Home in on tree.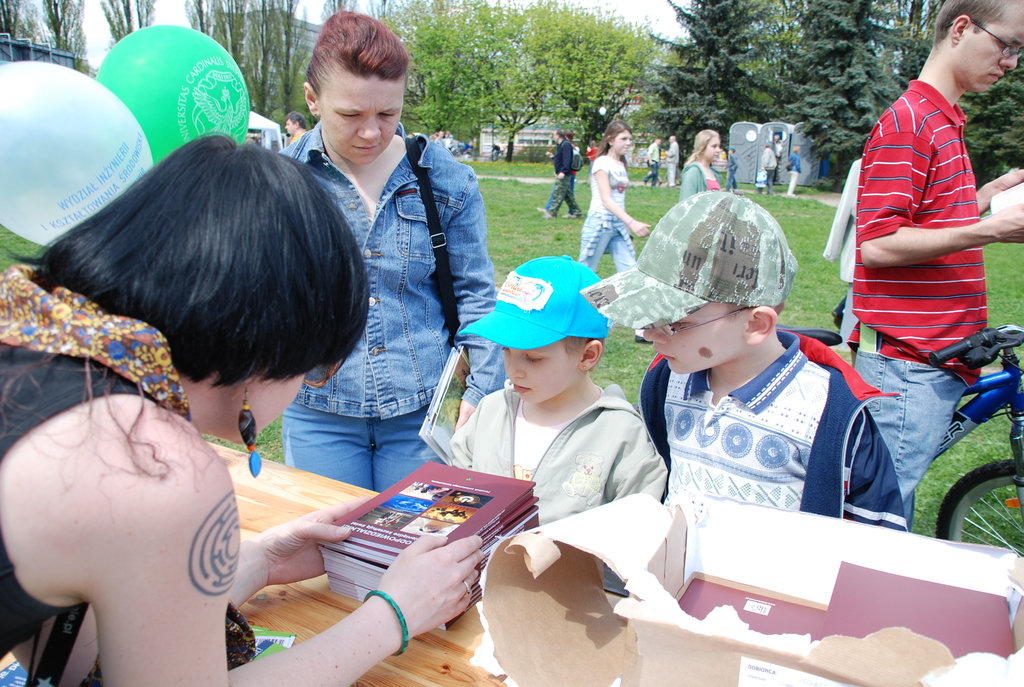
Homed in at [x1=191, y1=0, x2=214, y2=37].
